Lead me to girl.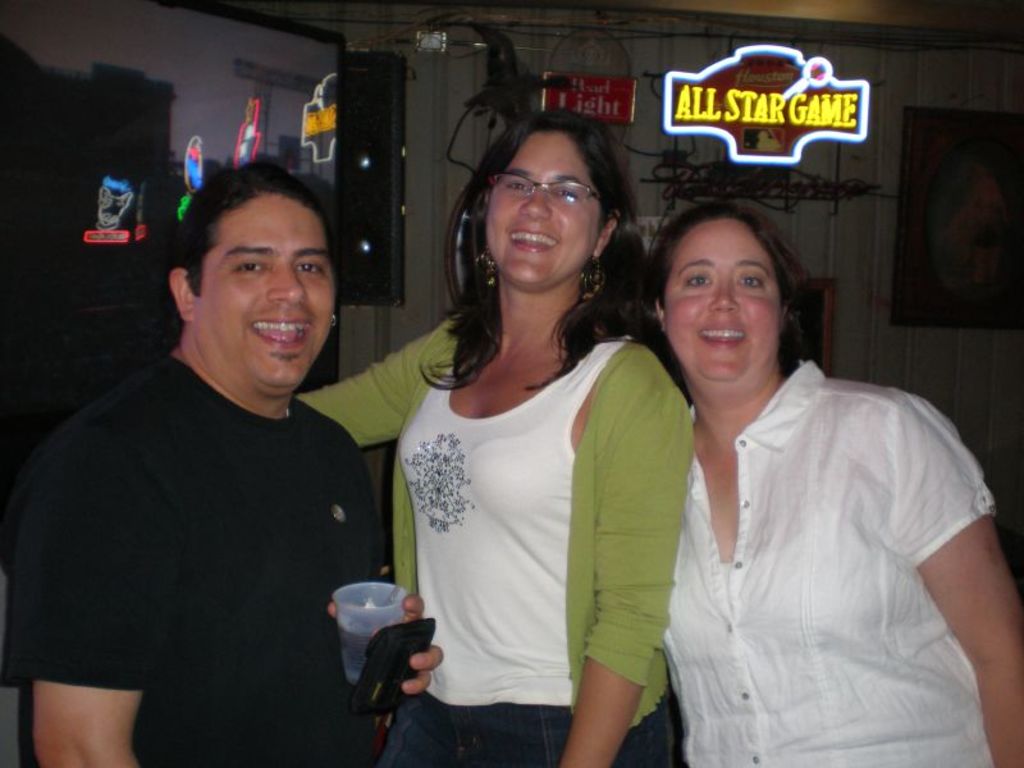
Lead to box=[288, 102, 696, 765].
